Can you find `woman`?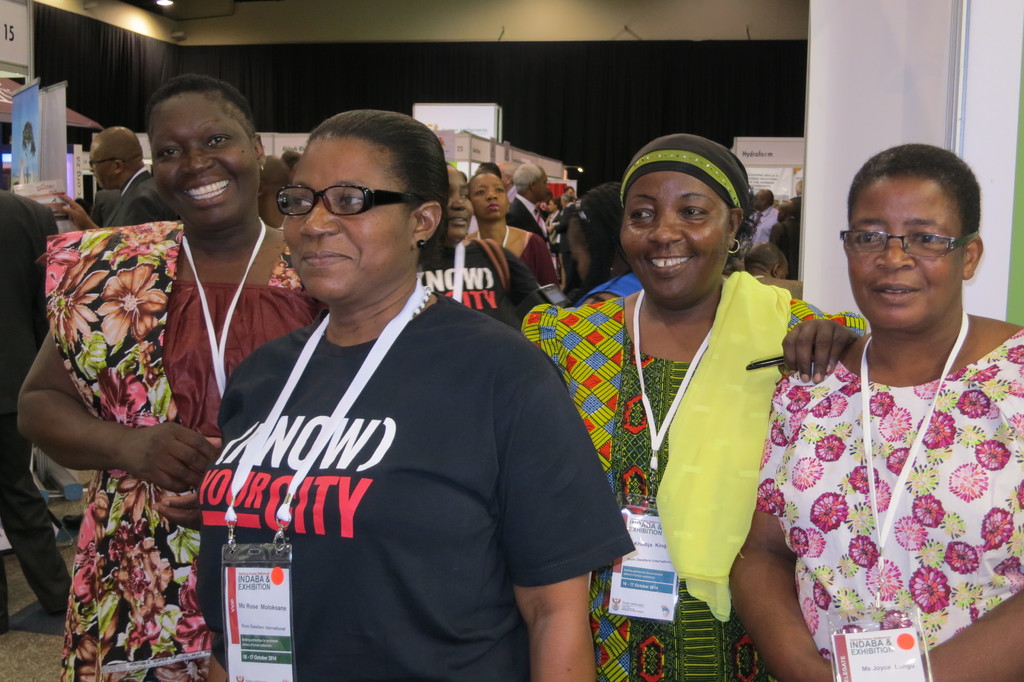
Yes, bounding box: 700,147,1023,681.
